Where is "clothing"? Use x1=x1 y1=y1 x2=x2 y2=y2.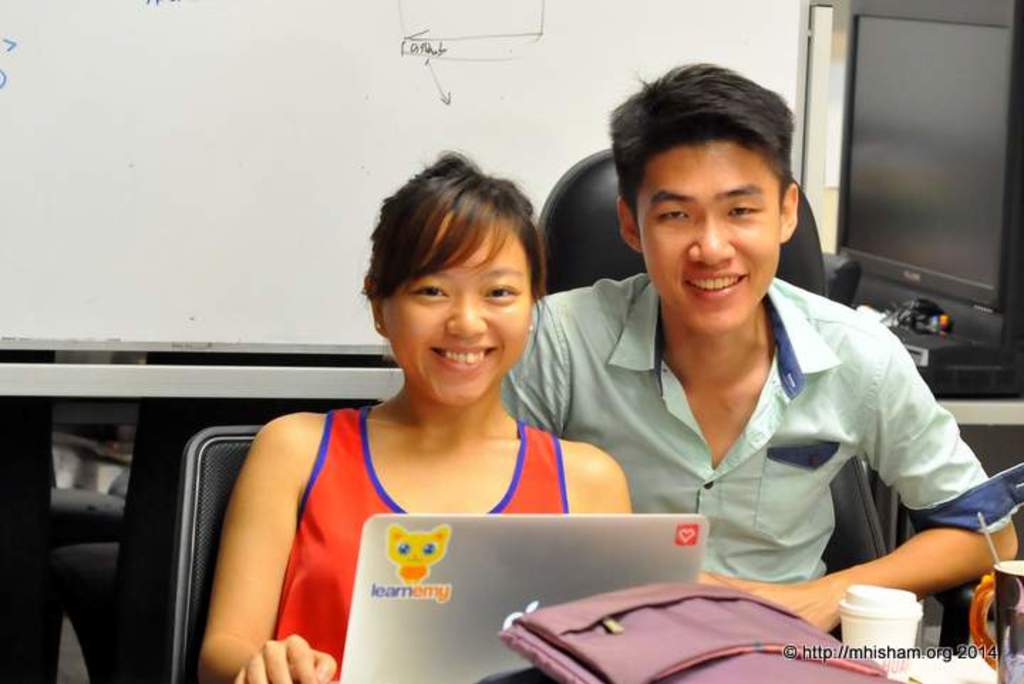
x1=269 y1=408 x2=567 y2=683.
